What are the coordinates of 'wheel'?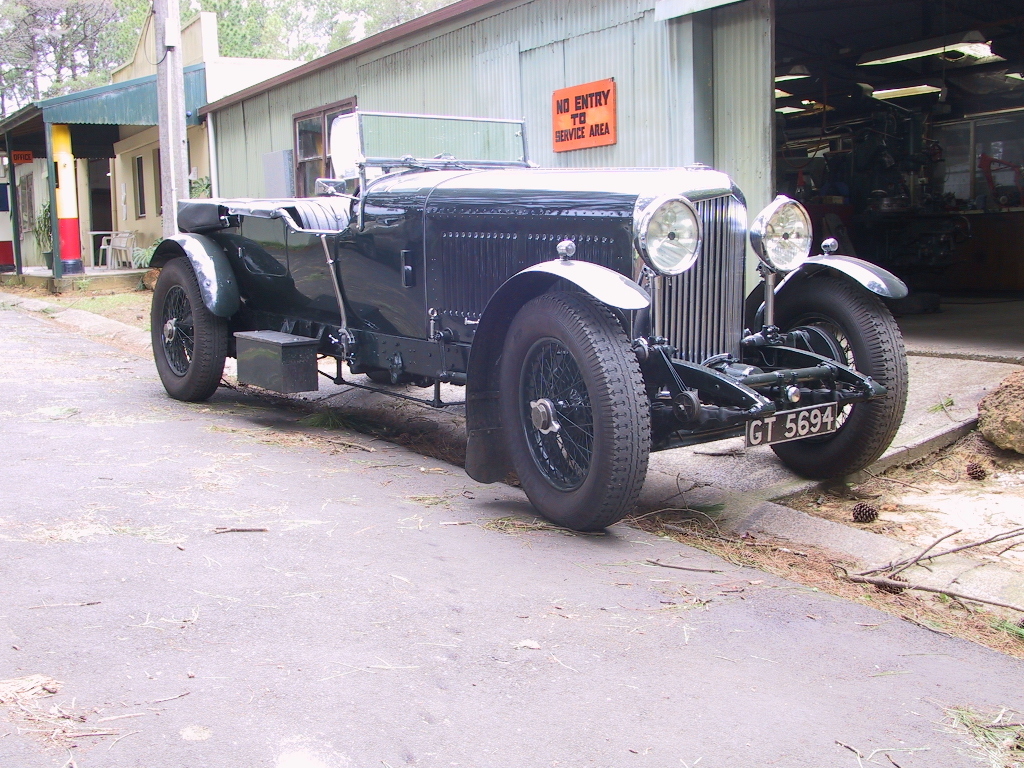
crop(148, 258, 223, 400).
